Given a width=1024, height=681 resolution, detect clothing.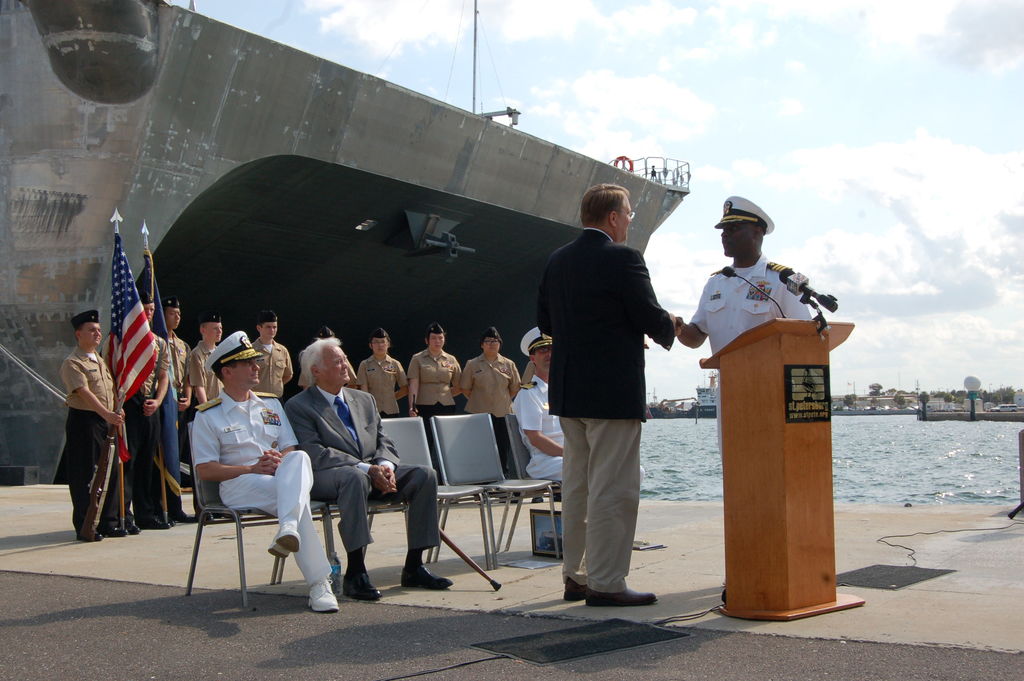
{"left": 199, "top": 390, "right": 330, "bottom": 582}.
